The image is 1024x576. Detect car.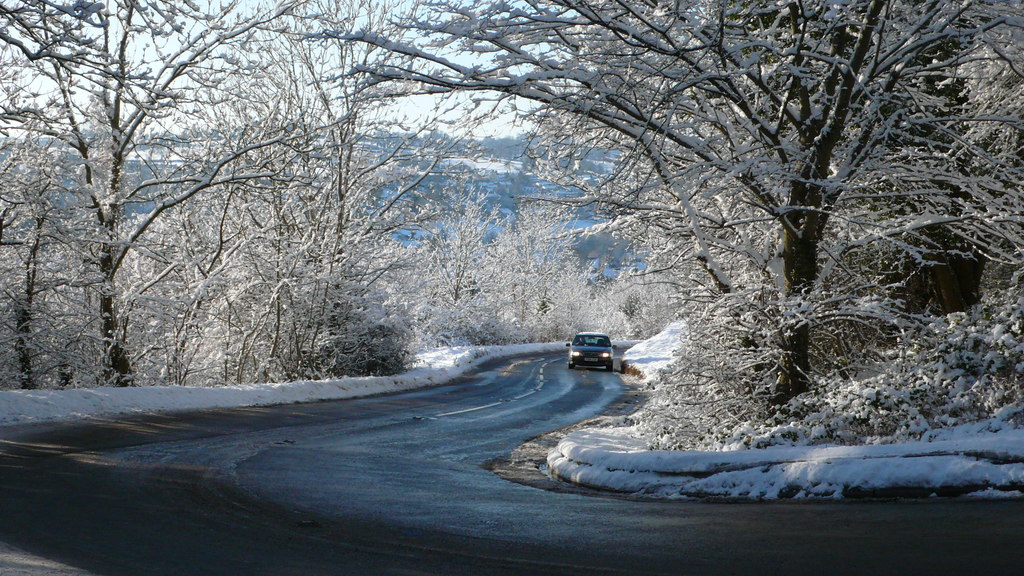
Detection: rect(568, 329, 618, 372).
